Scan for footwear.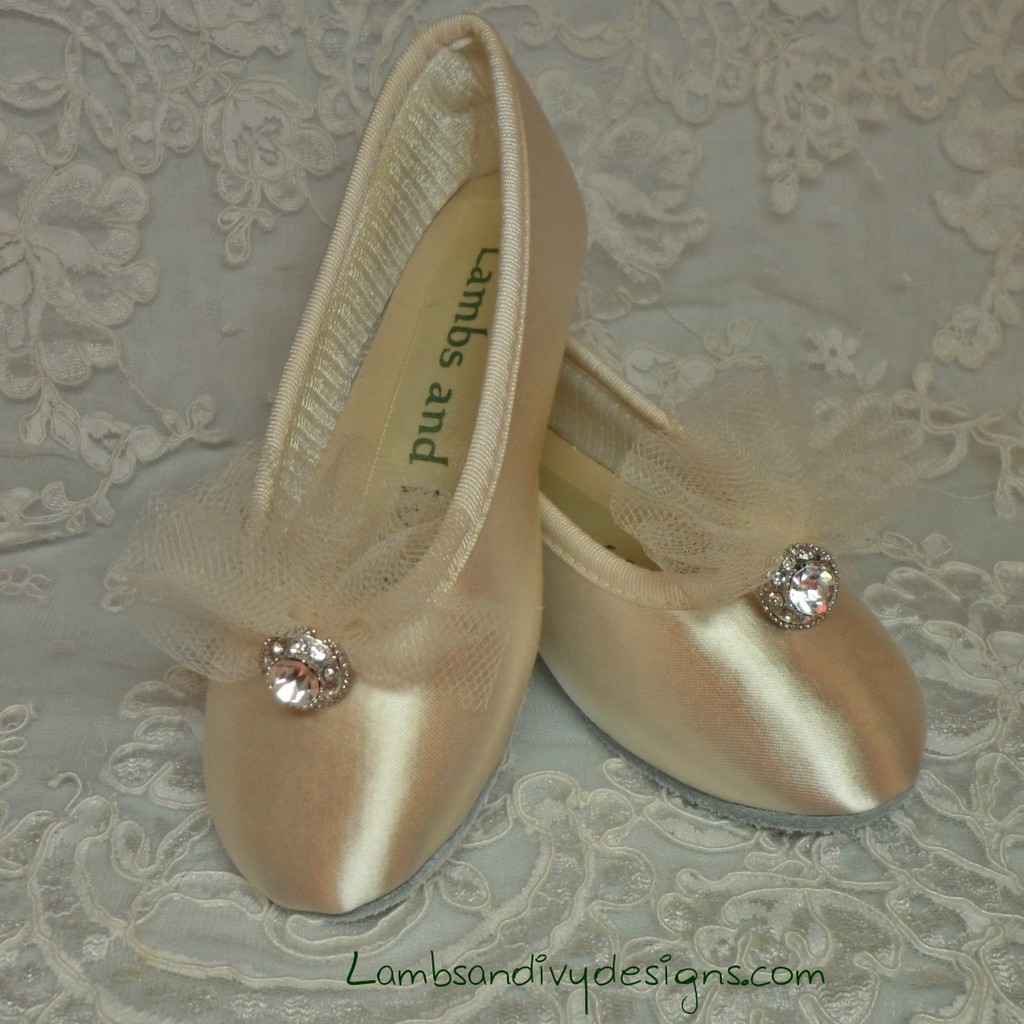
Scan result: x1=539, y1=333, x2=937, y2=830.
